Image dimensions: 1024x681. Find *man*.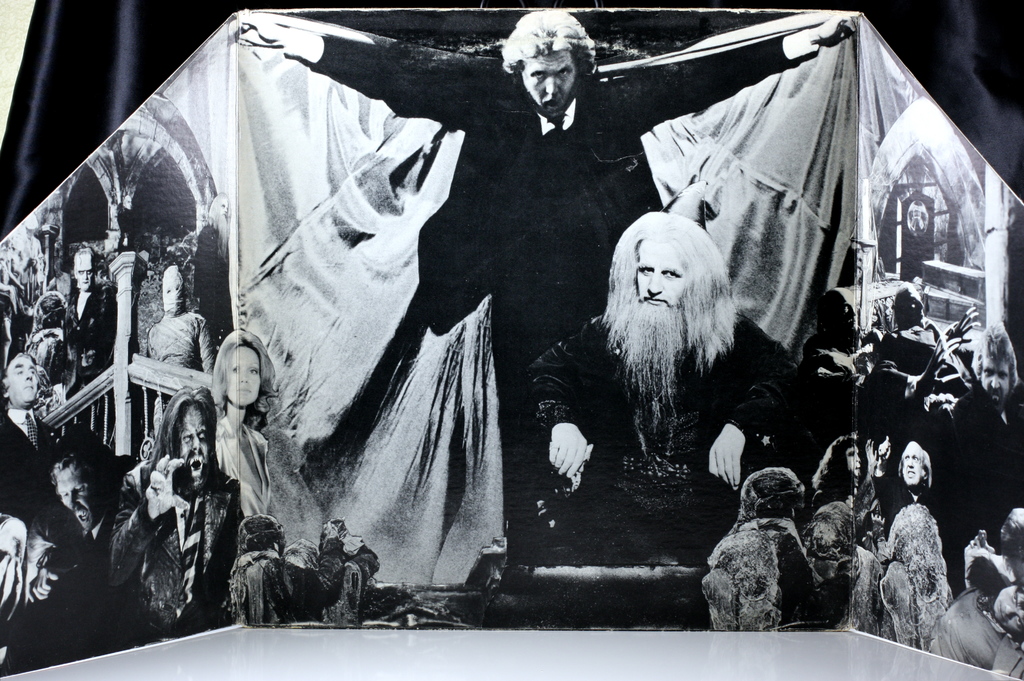
x1=63 y1=245 x2=133 y2=395.
